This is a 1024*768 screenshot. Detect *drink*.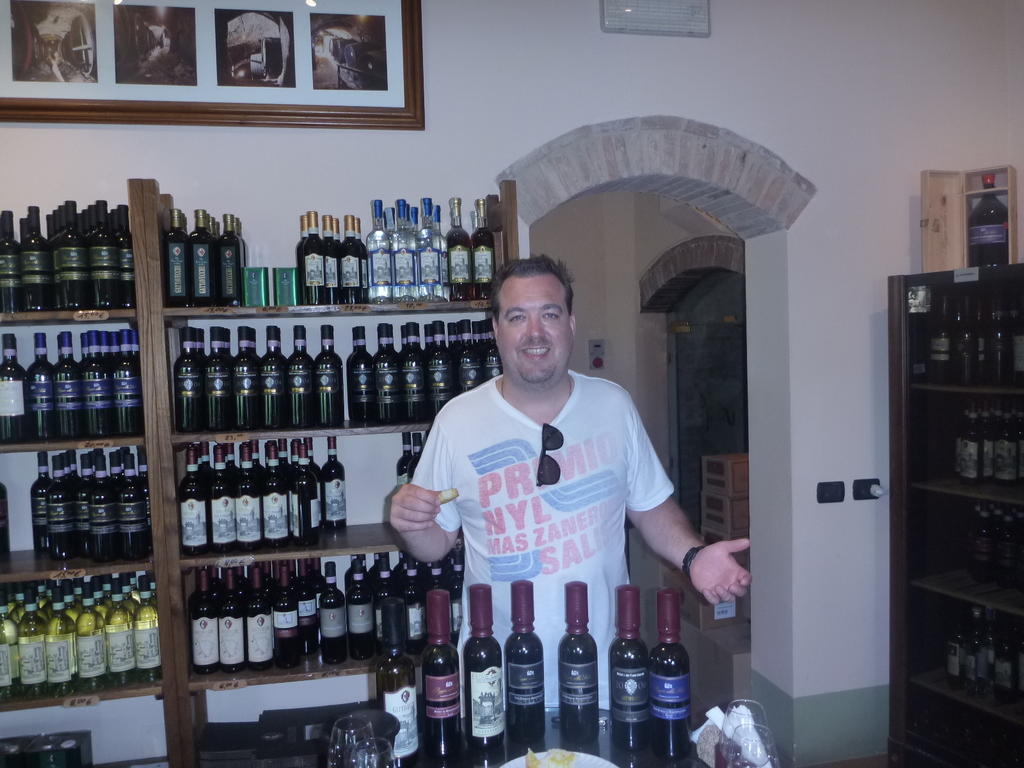
84 326 109 435.
